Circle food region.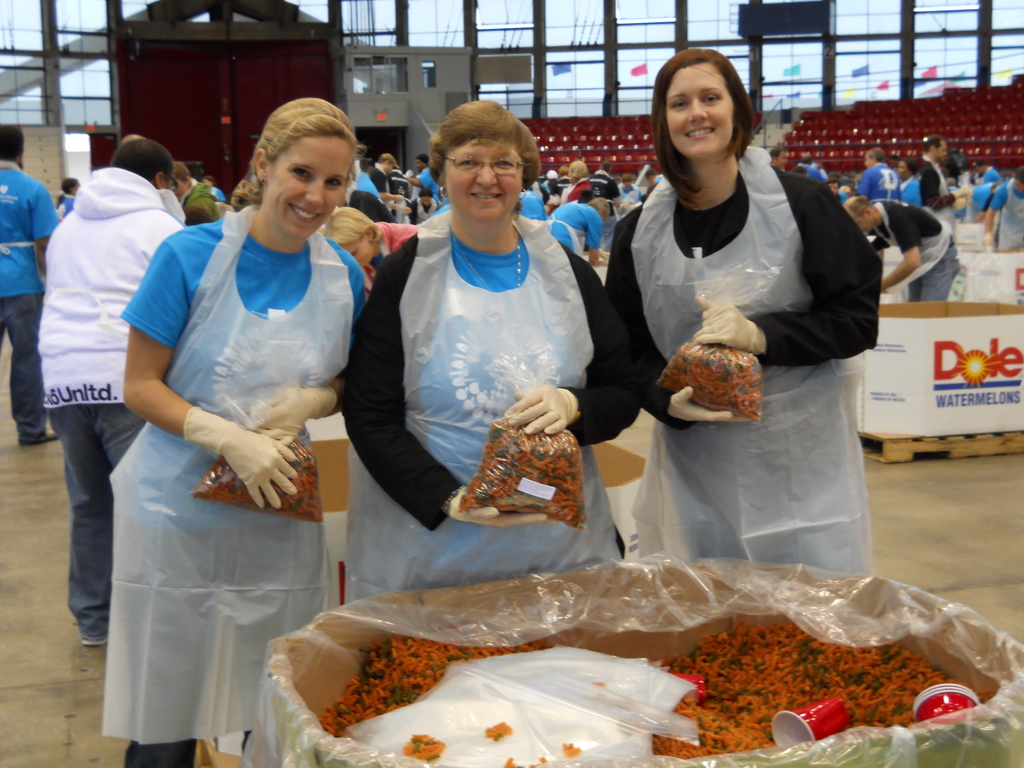
Region: {"x1": 455, "y1": 419, "x2": 586, "y2": 531}.
